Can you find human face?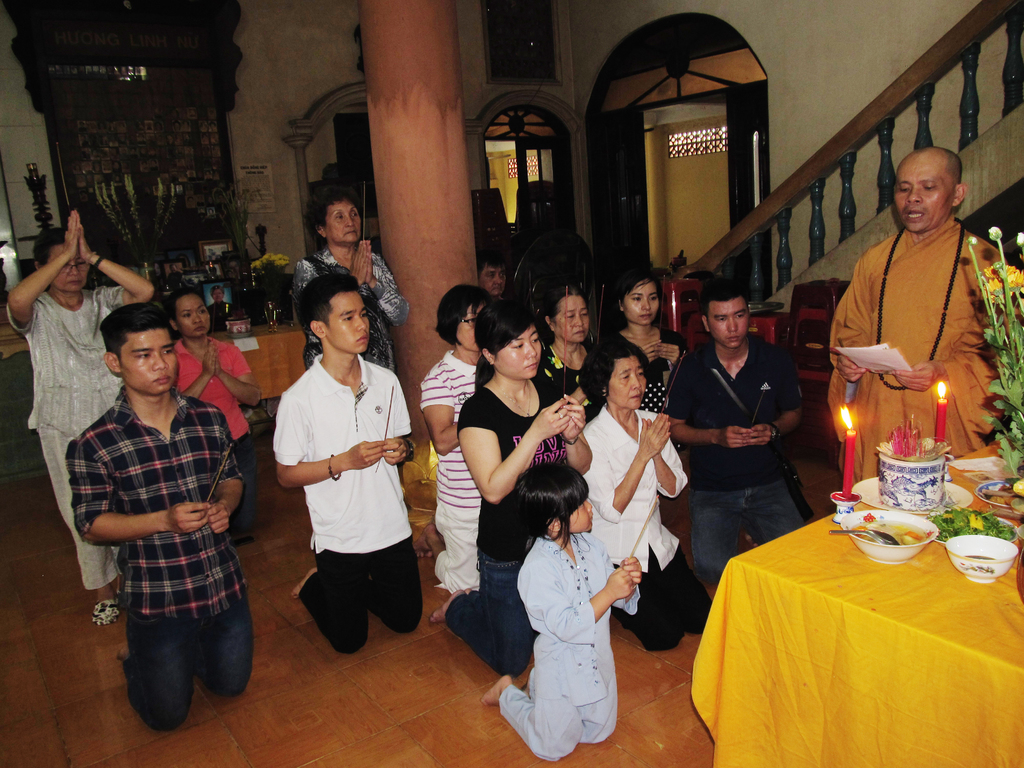
Yes, bounding box: l=480, t=264, r=505, b=298.
